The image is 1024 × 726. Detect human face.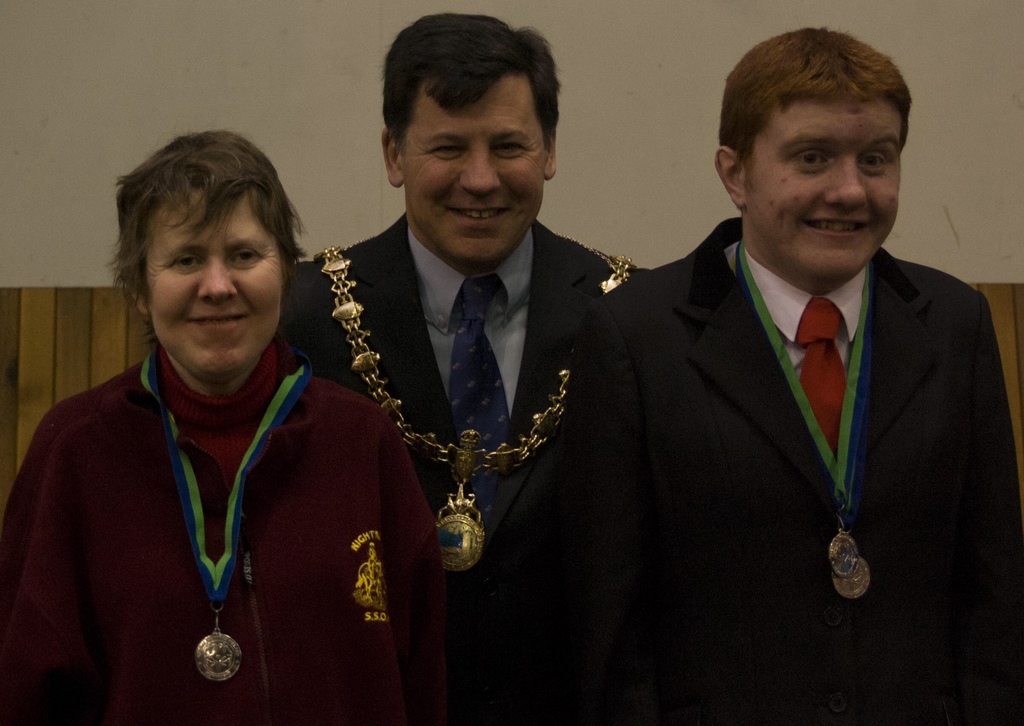
Detection: x1=145 y1=188 x2=286 y2=373.
